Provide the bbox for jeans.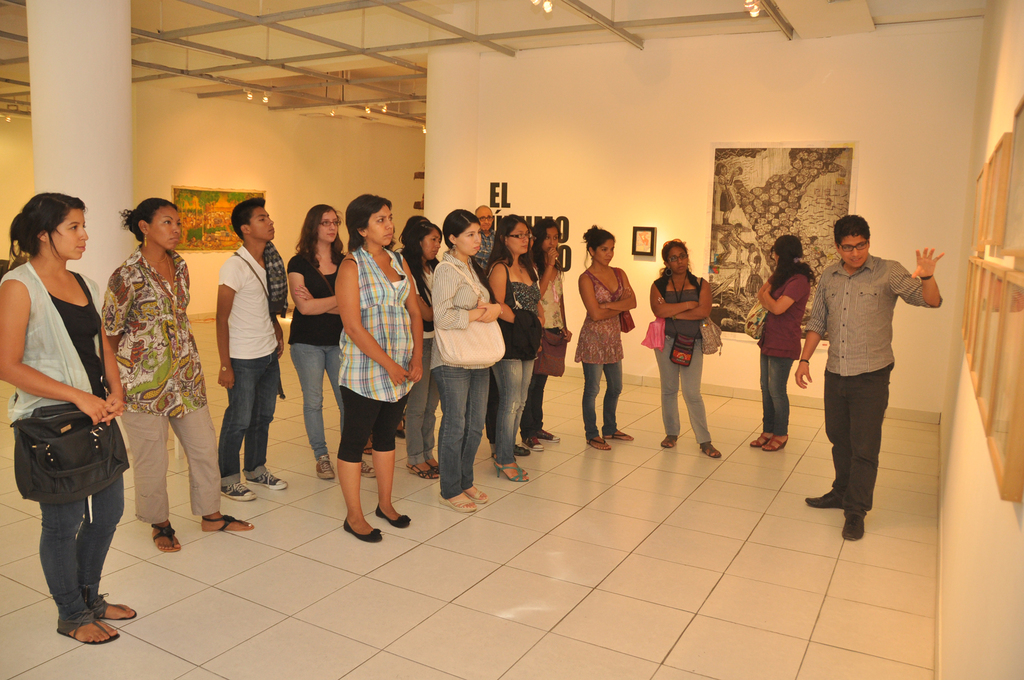
{"x1": 580, "y1": 362, "x2": 626, "y2": 441}.
